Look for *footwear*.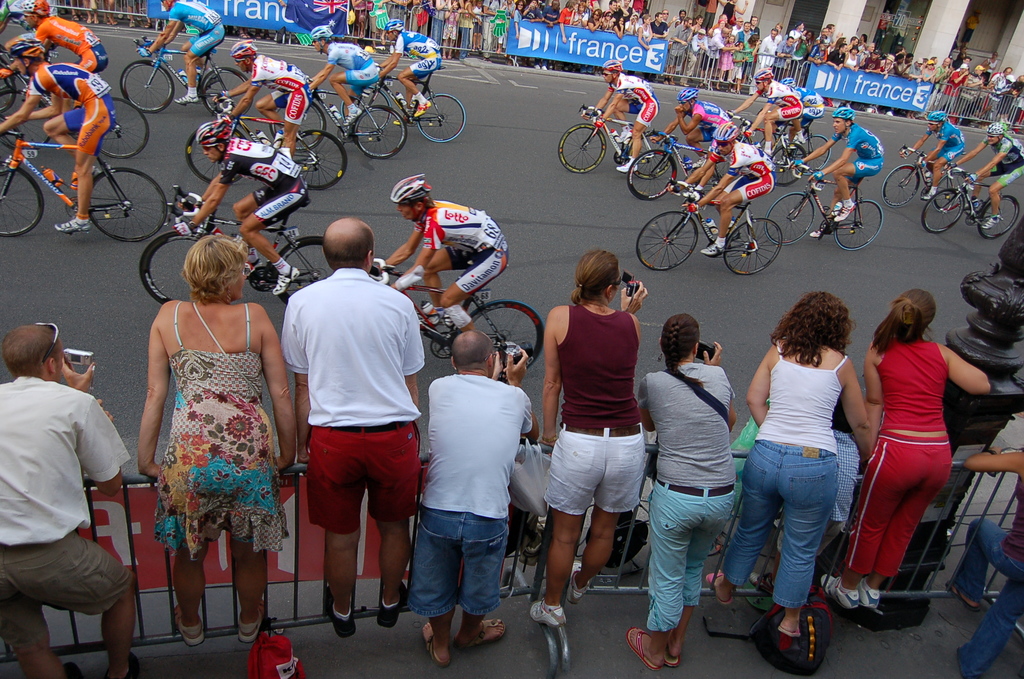
Found: detection(323, 601, 364, 642).
